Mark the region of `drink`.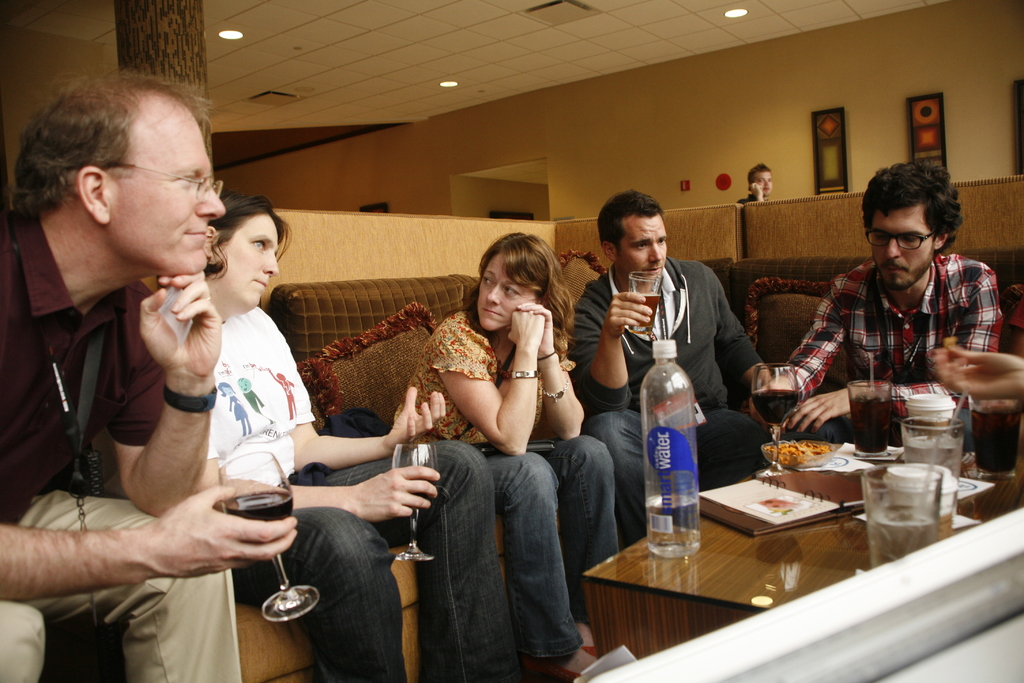
Region: {"x1": 223, "y1": 494, "x2": 295, "y2": 523}.
